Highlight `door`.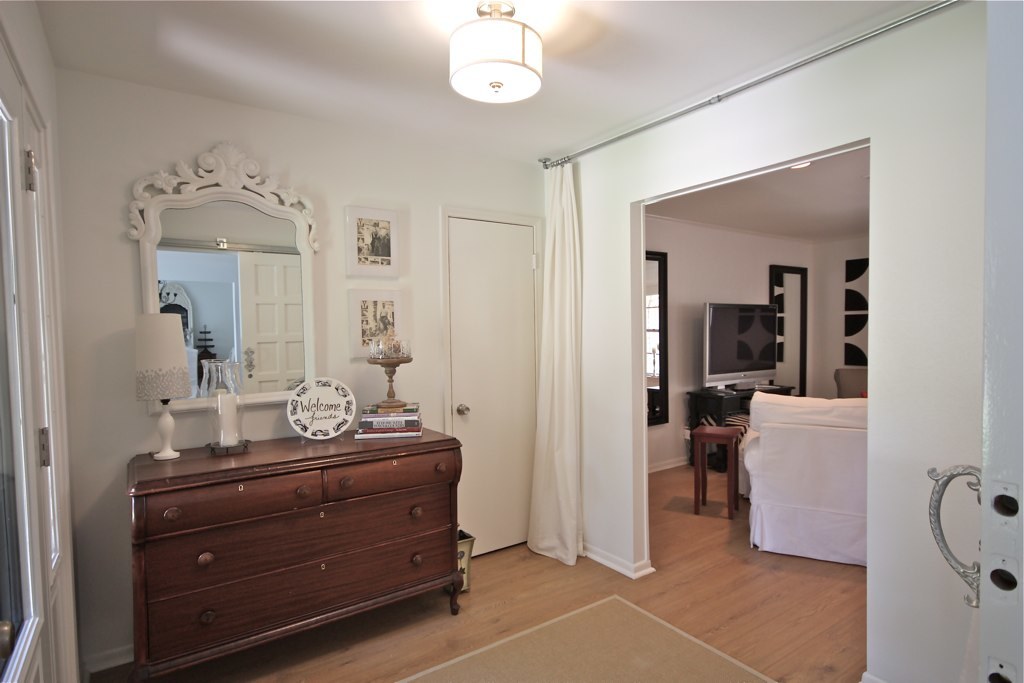
Highlighted region: bbox(438, 213, 539, 564).
